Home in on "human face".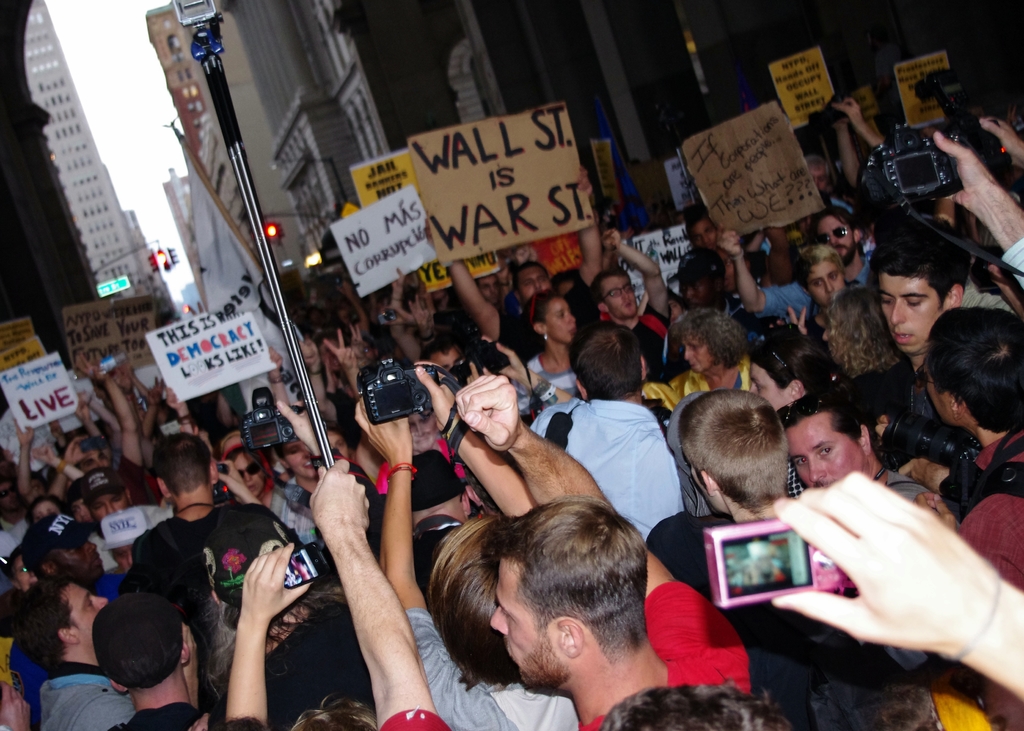
Homed in at bbox(817, 211, 854, 261).
